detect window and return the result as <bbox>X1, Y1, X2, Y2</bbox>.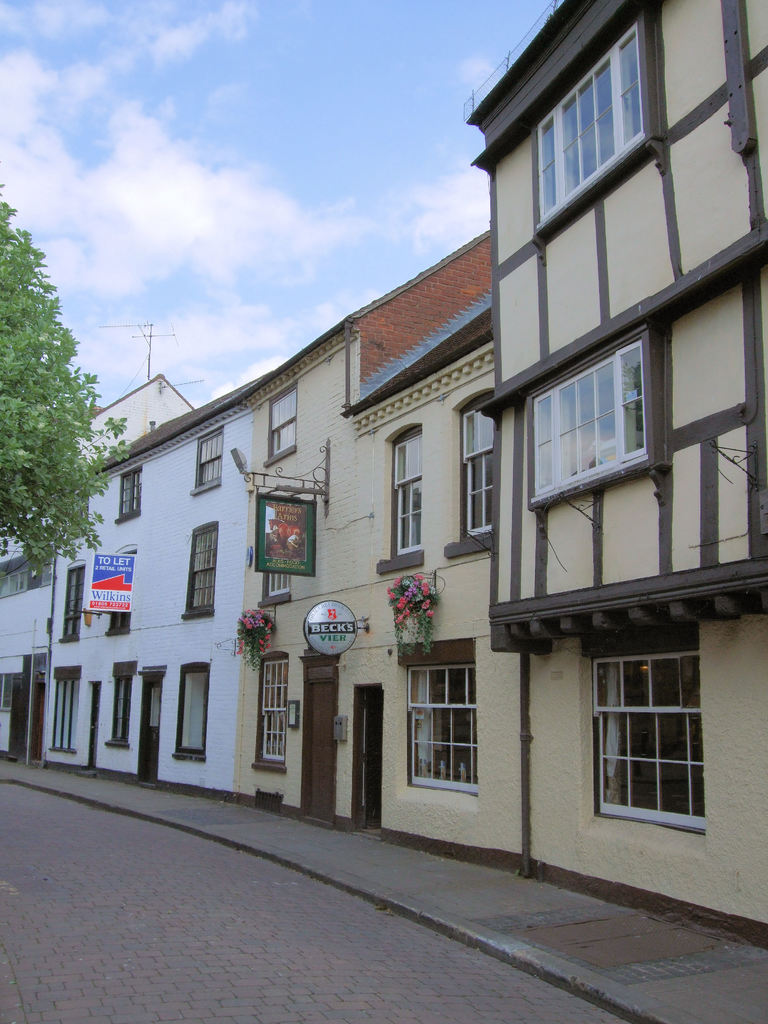
<bbox>107, 671, 135, 751</bbox>.
